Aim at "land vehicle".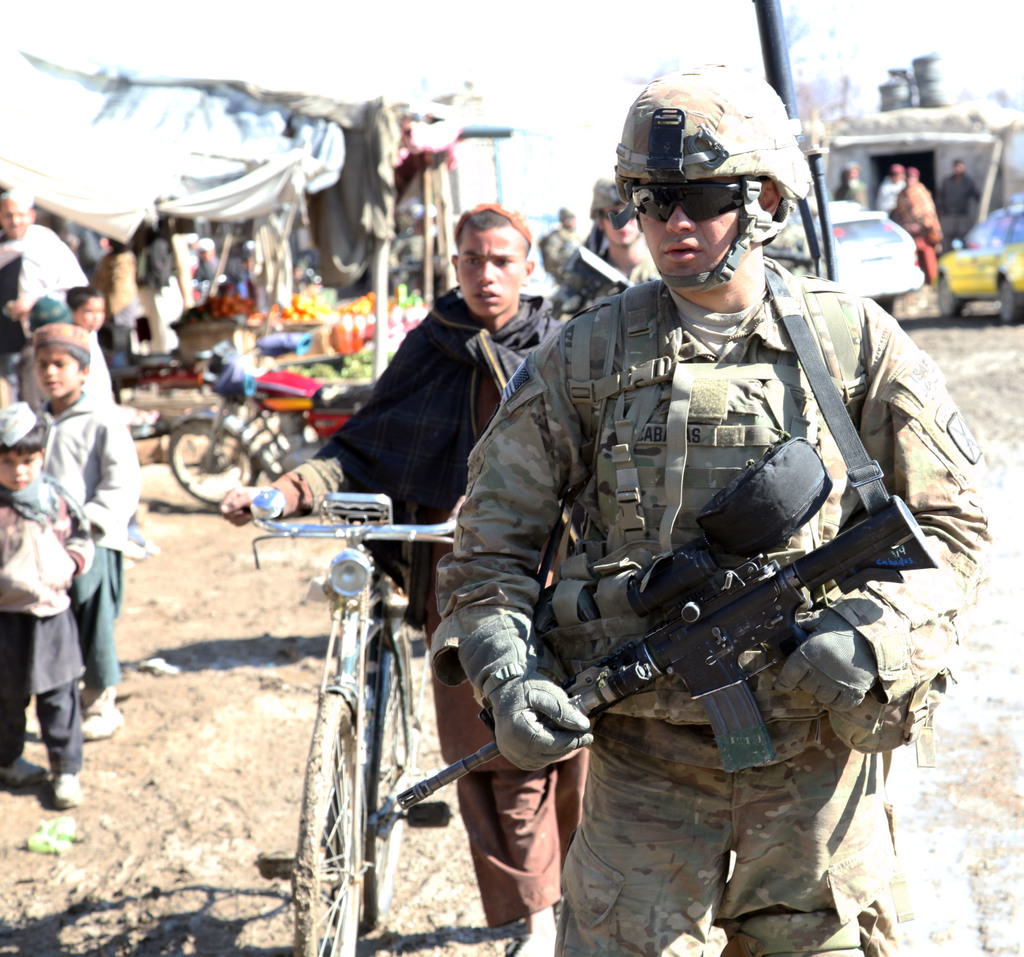
Aimed at bbox=(822, 133, 1006, 247).
